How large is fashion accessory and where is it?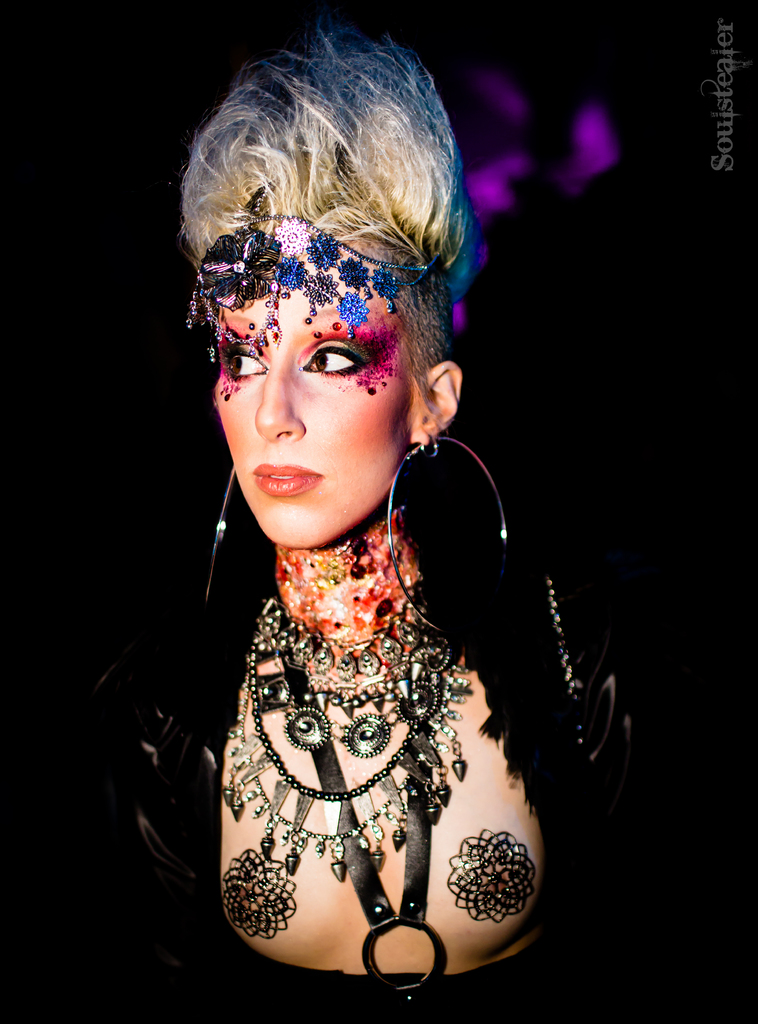
Bounding box: 180,187,440,353.
